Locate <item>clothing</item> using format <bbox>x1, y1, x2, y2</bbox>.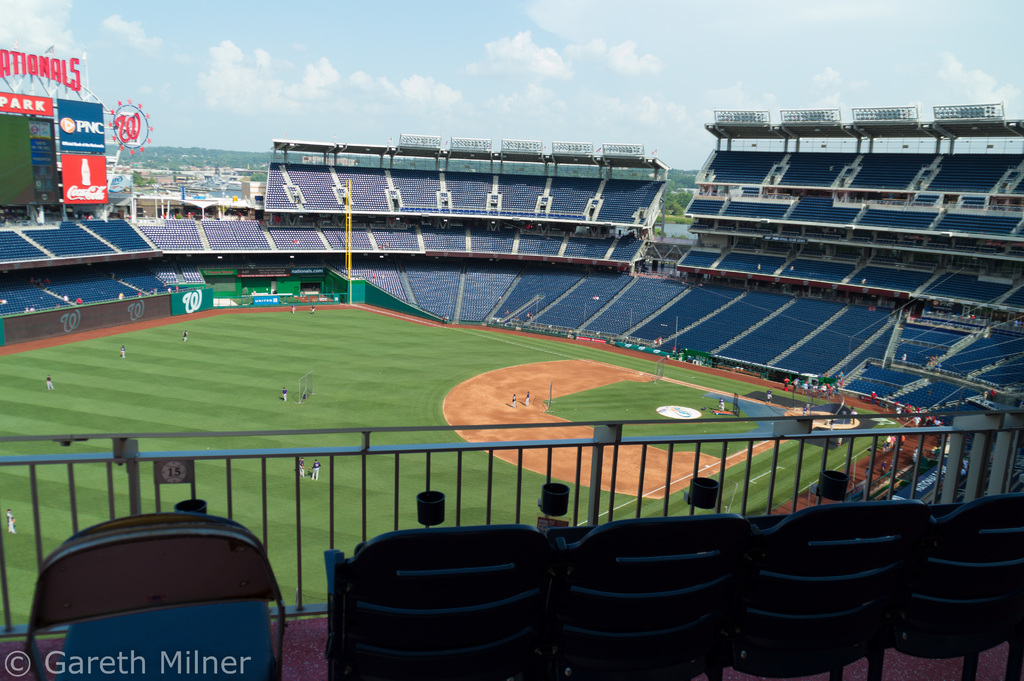
<bbox>897, 352, 909, 364</bbox>.
